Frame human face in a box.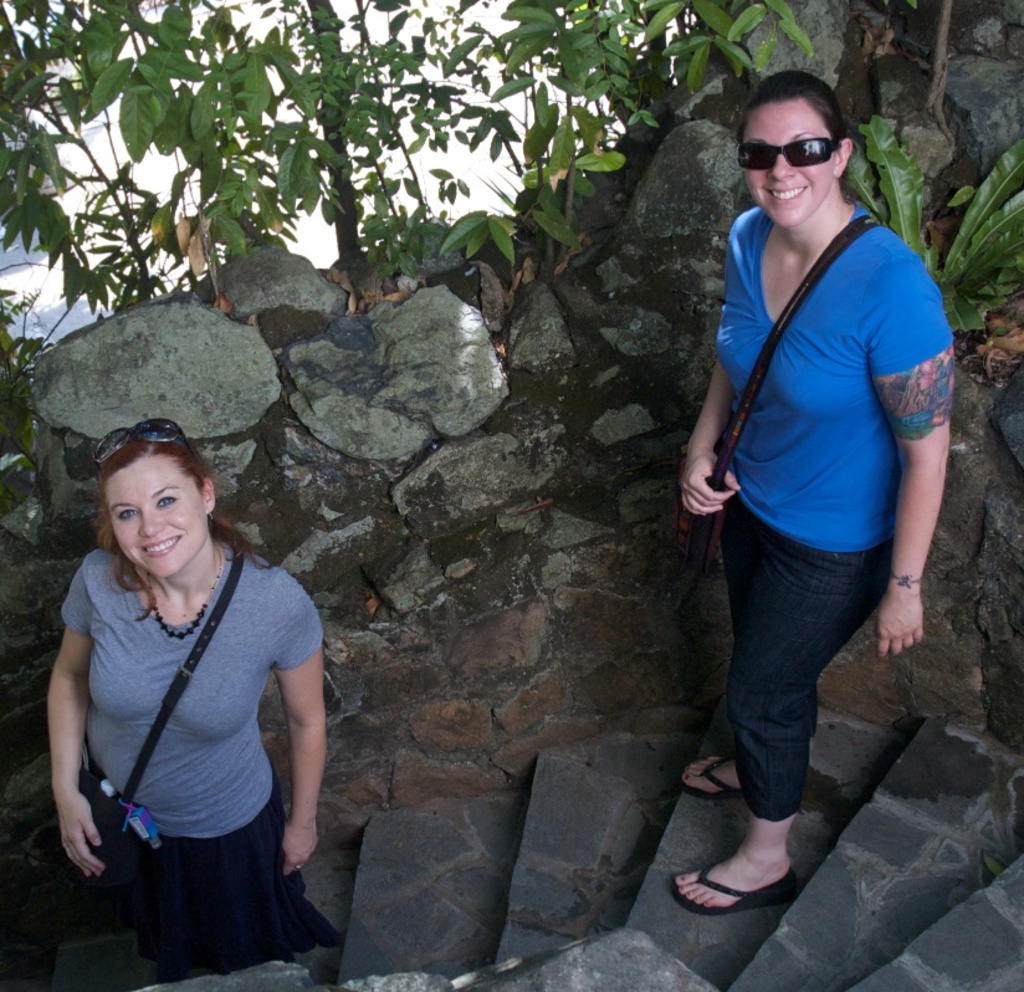
<region>108, 446, 209, 582</region>.
